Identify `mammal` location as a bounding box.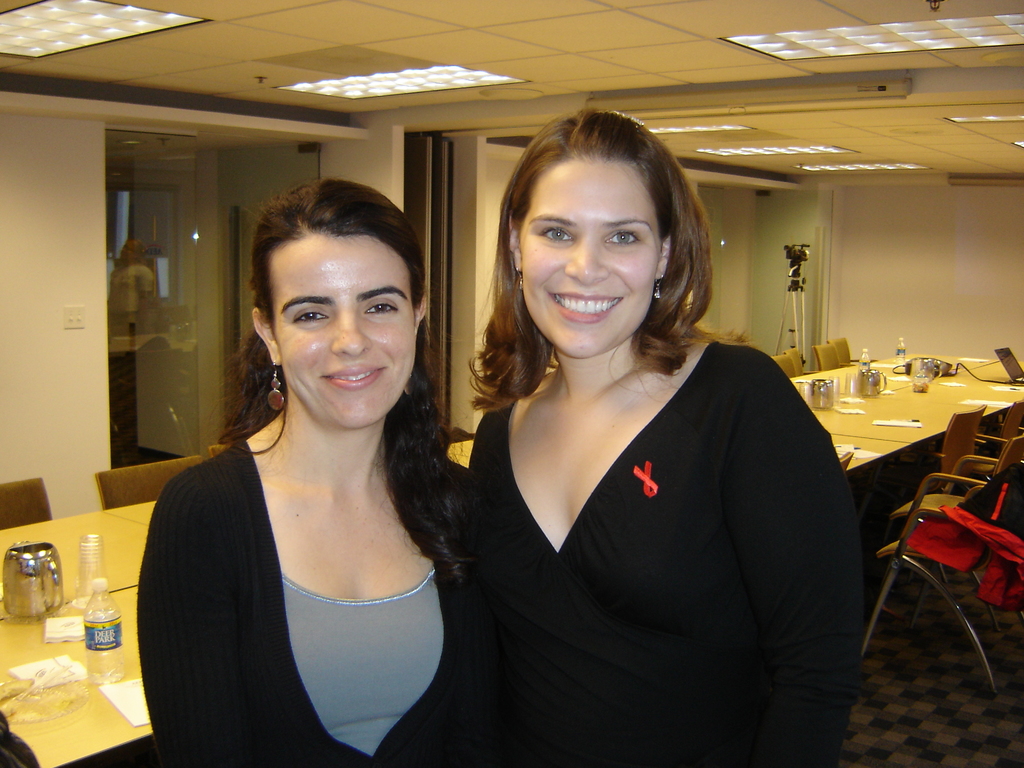
x1=136 y1=177 x2=475 y2=767.
